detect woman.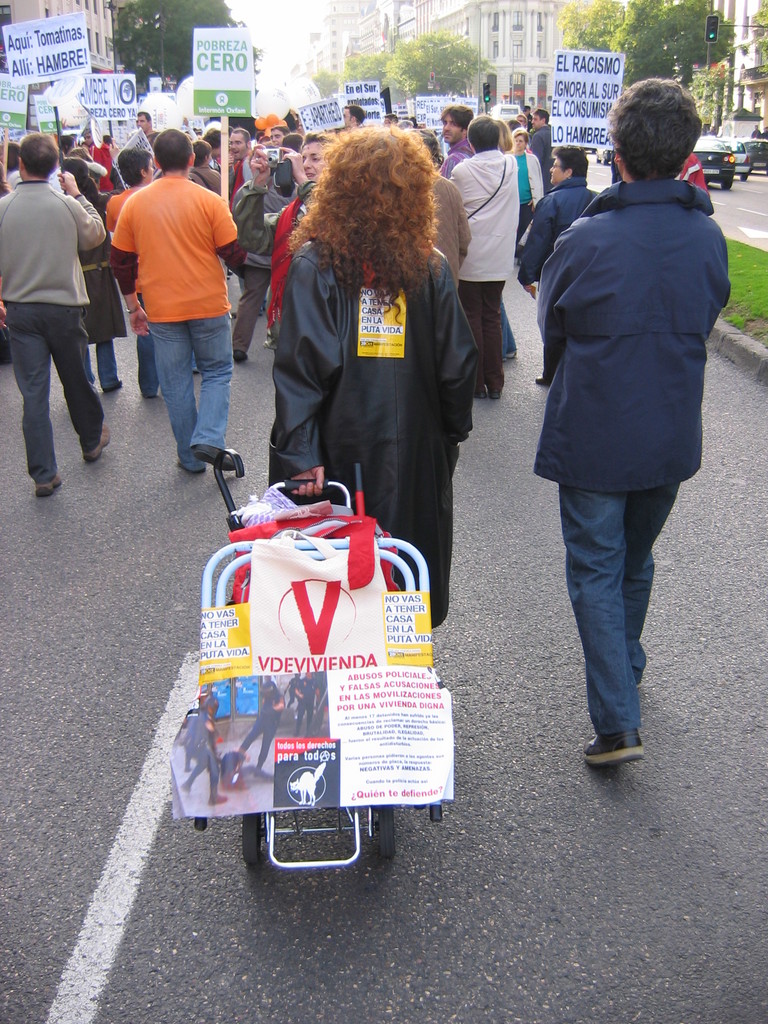
Detected at Rect(60, 155, 125, 397).
